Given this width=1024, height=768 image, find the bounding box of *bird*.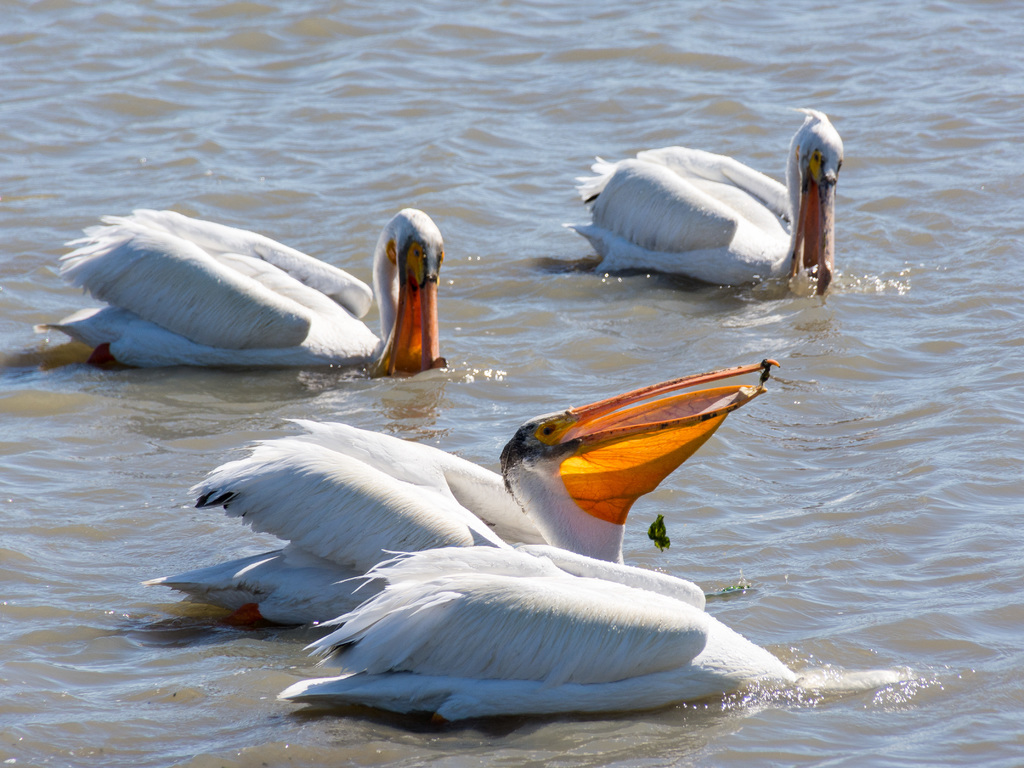
box(30, 204, 439, 378).
